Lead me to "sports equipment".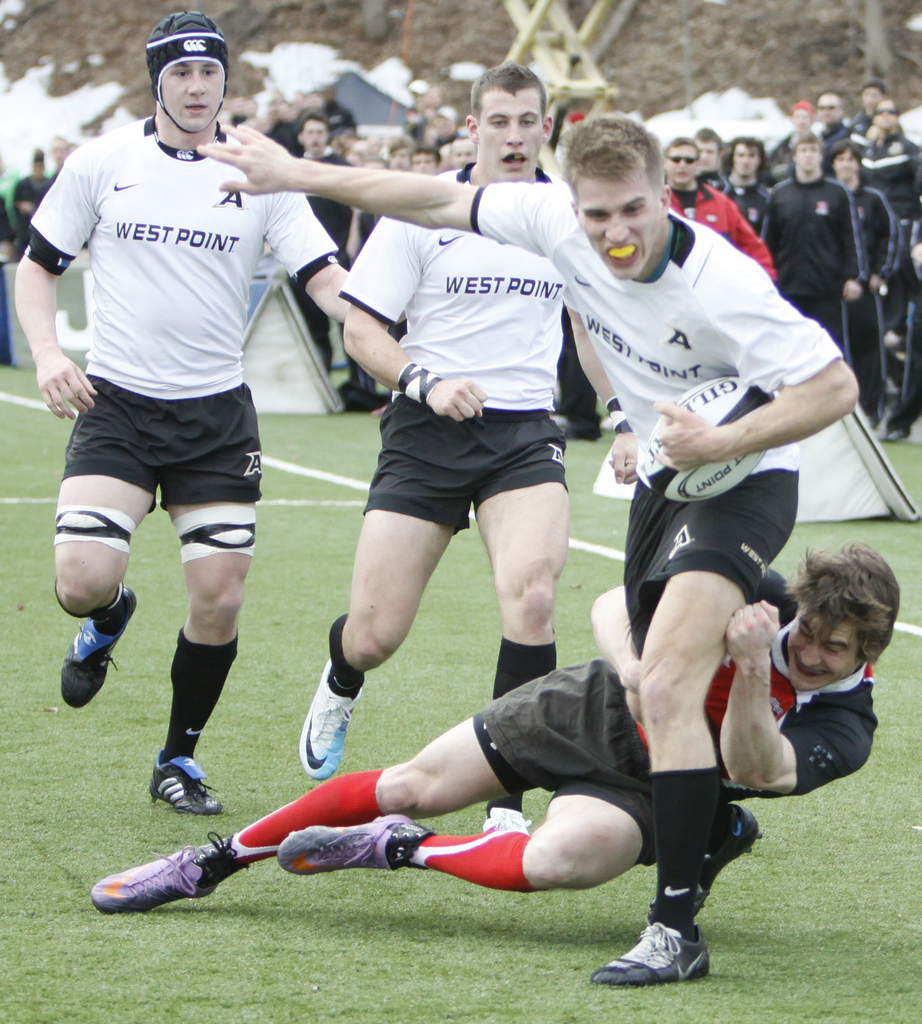
Lead to rect(480, 802, 529, 835).
